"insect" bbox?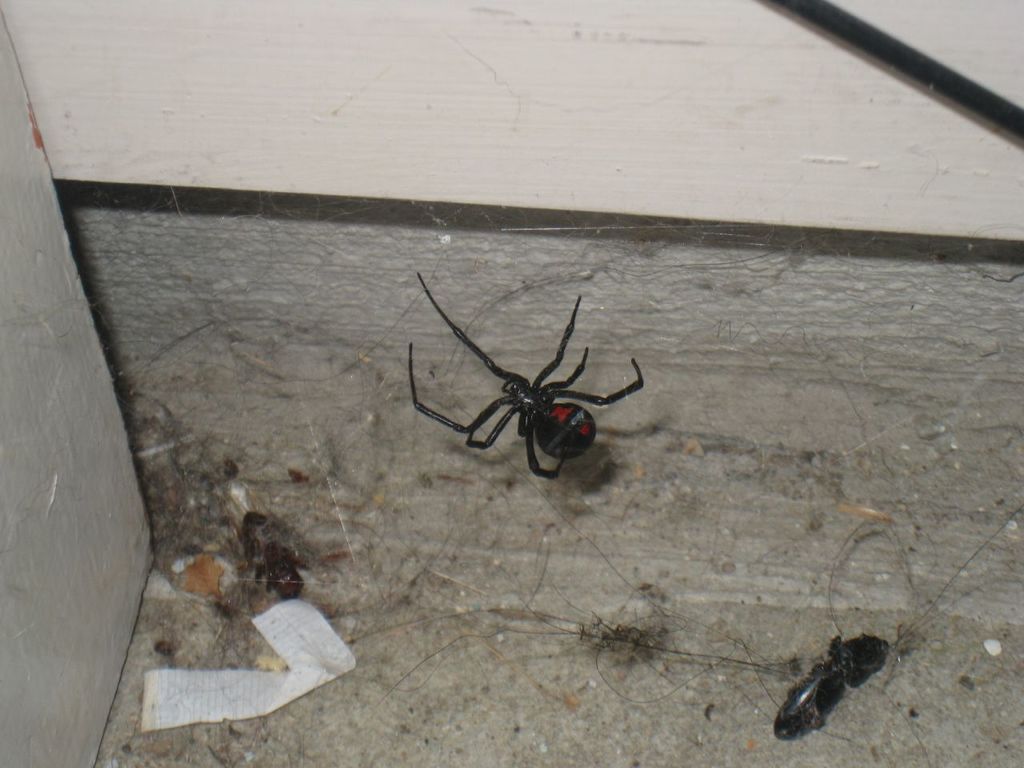
l=769, t=630, r=895, b=738
